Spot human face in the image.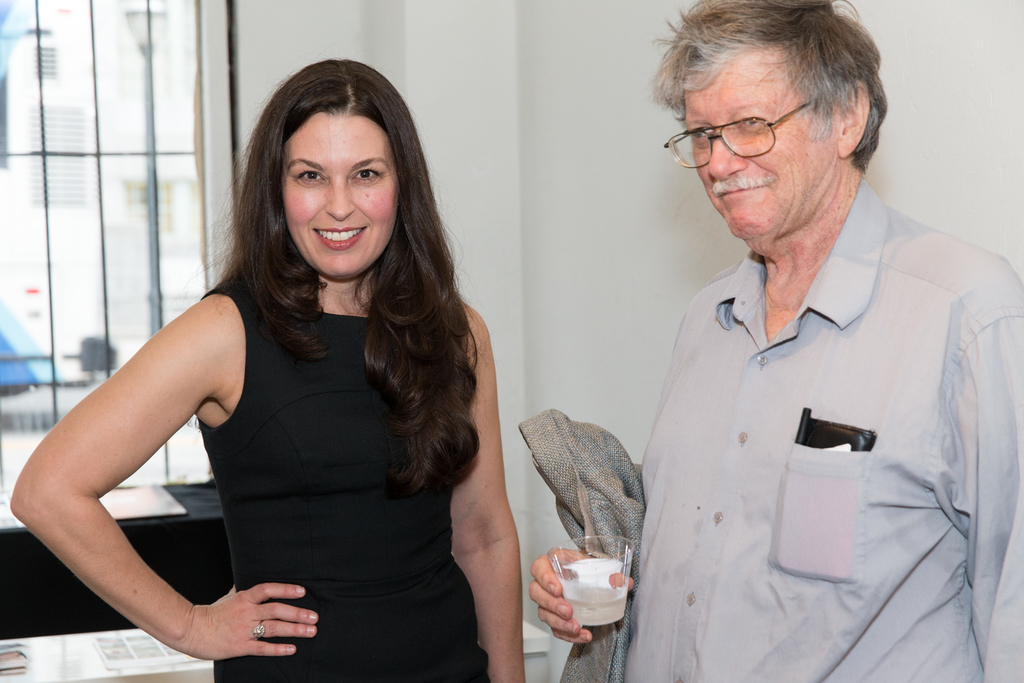
human face found at 685 56 825 238.
